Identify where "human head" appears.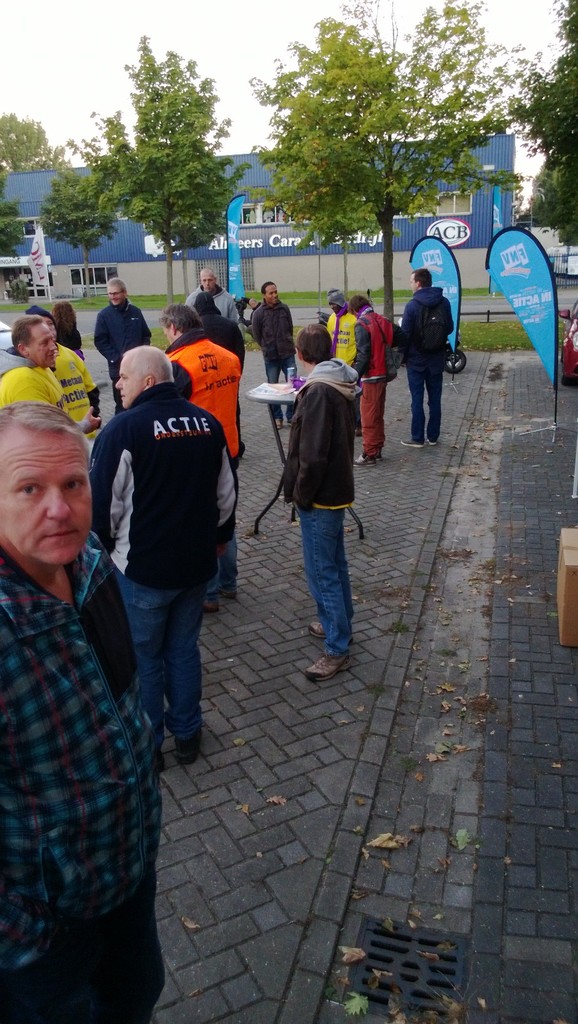
Appears at [left=0, top=392, right=88, bottom=564].
